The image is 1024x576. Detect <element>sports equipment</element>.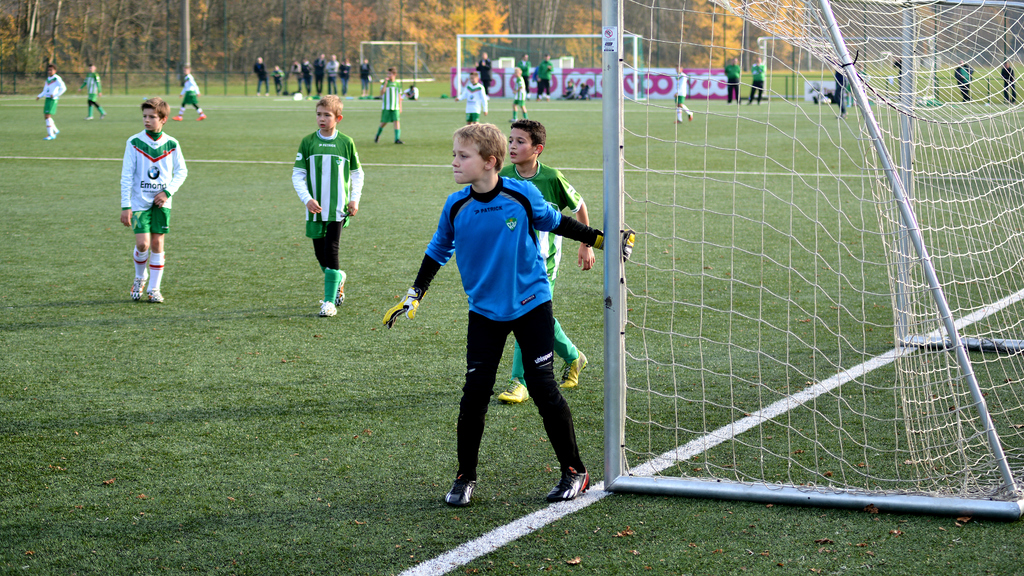
Detection: [x1=560, y1=351, x2=588, y2=387].
